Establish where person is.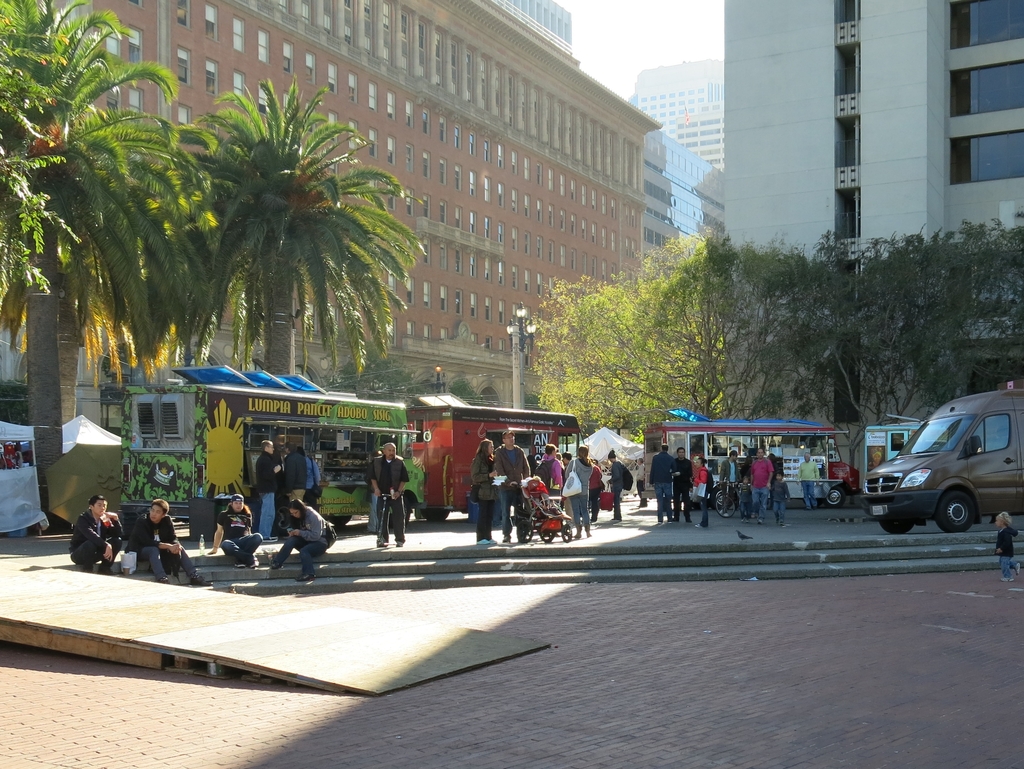
Established at [x1=251, y1=474, x2=322, y2=583].
